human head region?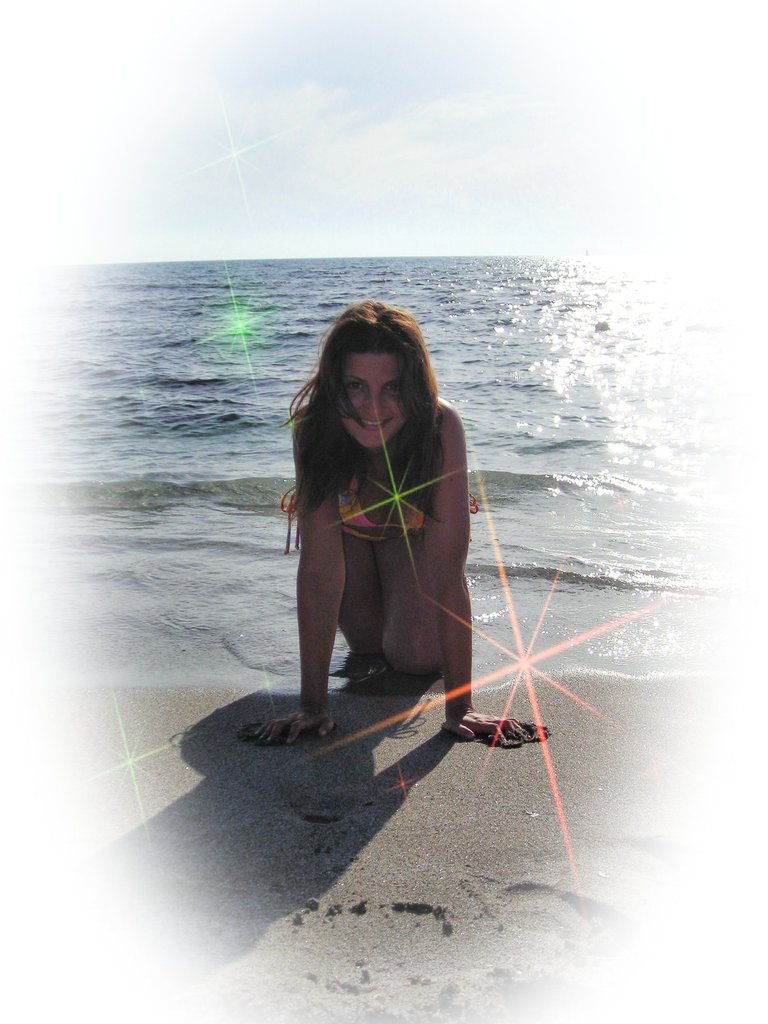
286/306/439/445
